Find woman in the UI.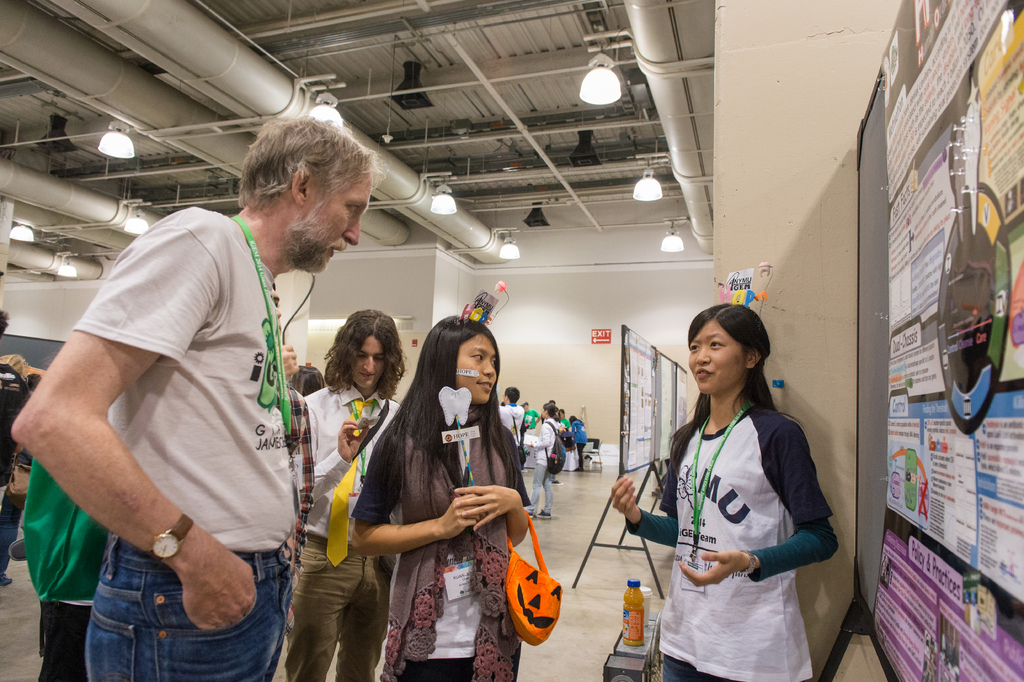
UI element at crop(365, 310, 535, 681).
